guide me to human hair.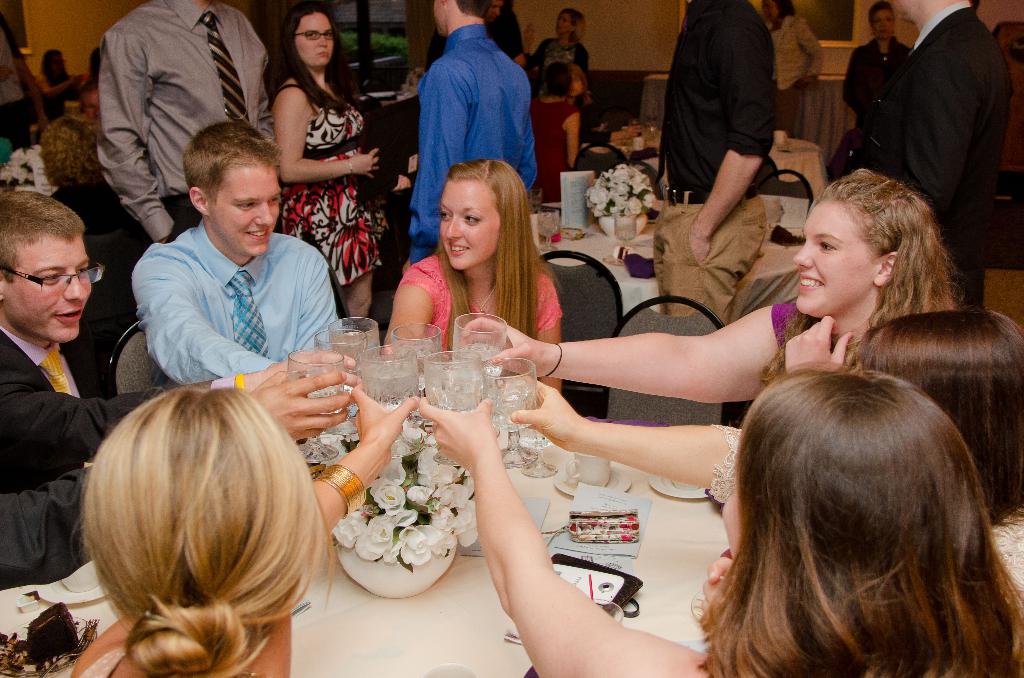
Guidance: bbox(867, 1, 893, 26).
